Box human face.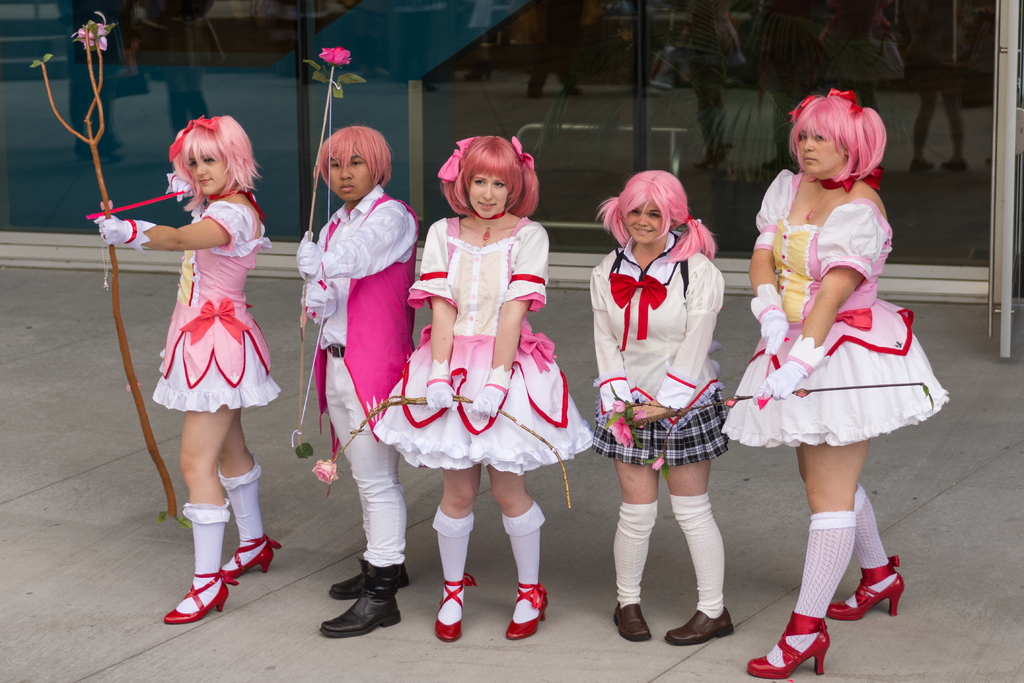
detection(799, 129, 848, 174).
